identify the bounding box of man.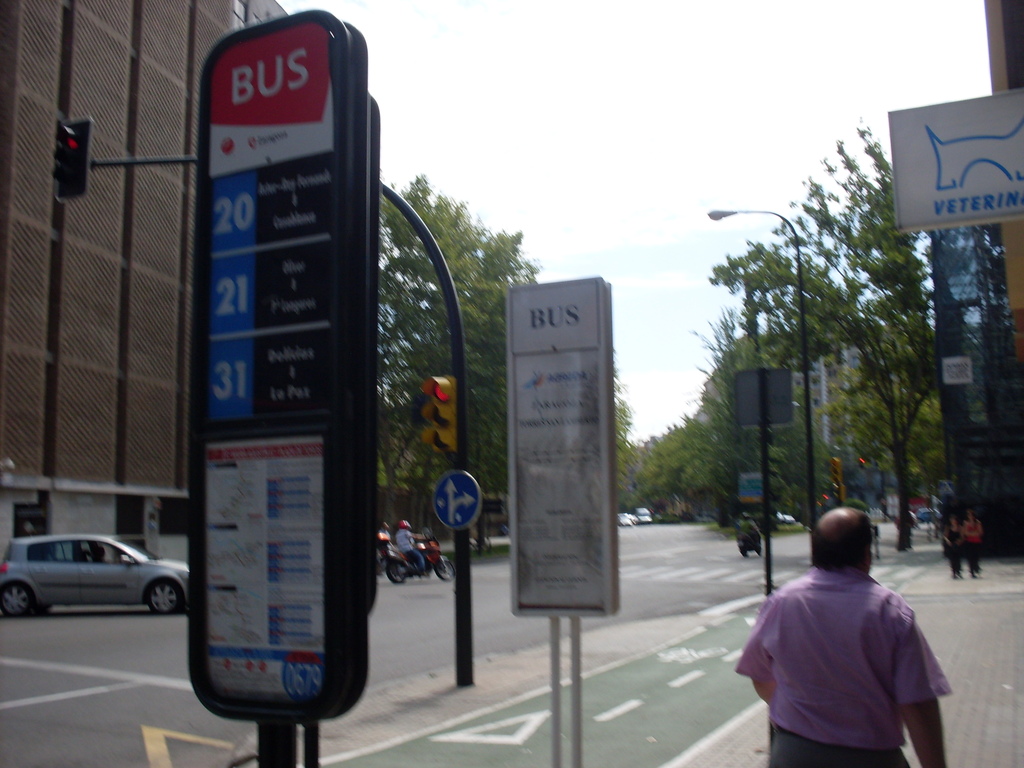
950,515,959,576.
